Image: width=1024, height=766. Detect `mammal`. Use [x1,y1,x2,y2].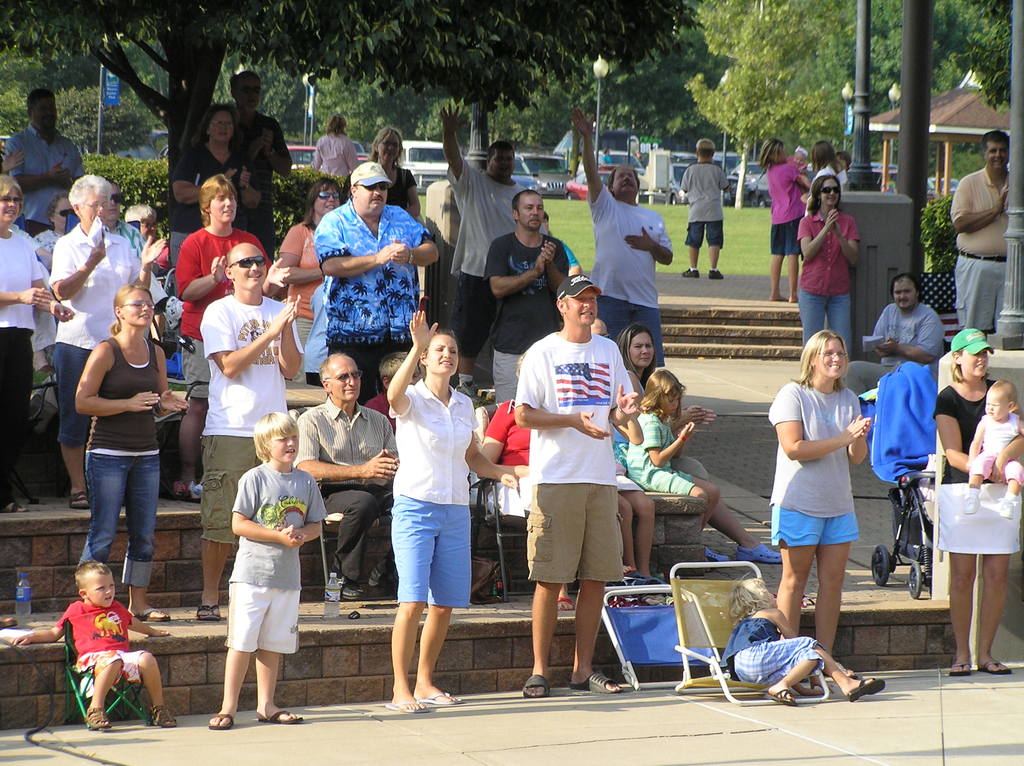
[964,380,1023,517].
